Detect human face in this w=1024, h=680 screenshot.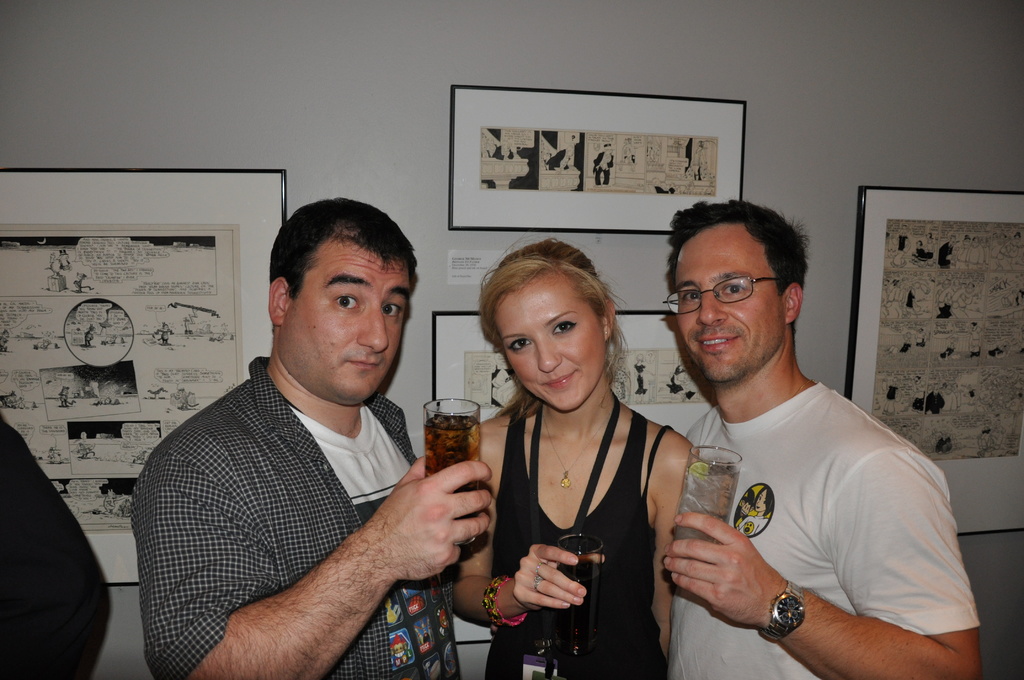
Detection: <bbox>755, 489, 767, 512</bbox>.
